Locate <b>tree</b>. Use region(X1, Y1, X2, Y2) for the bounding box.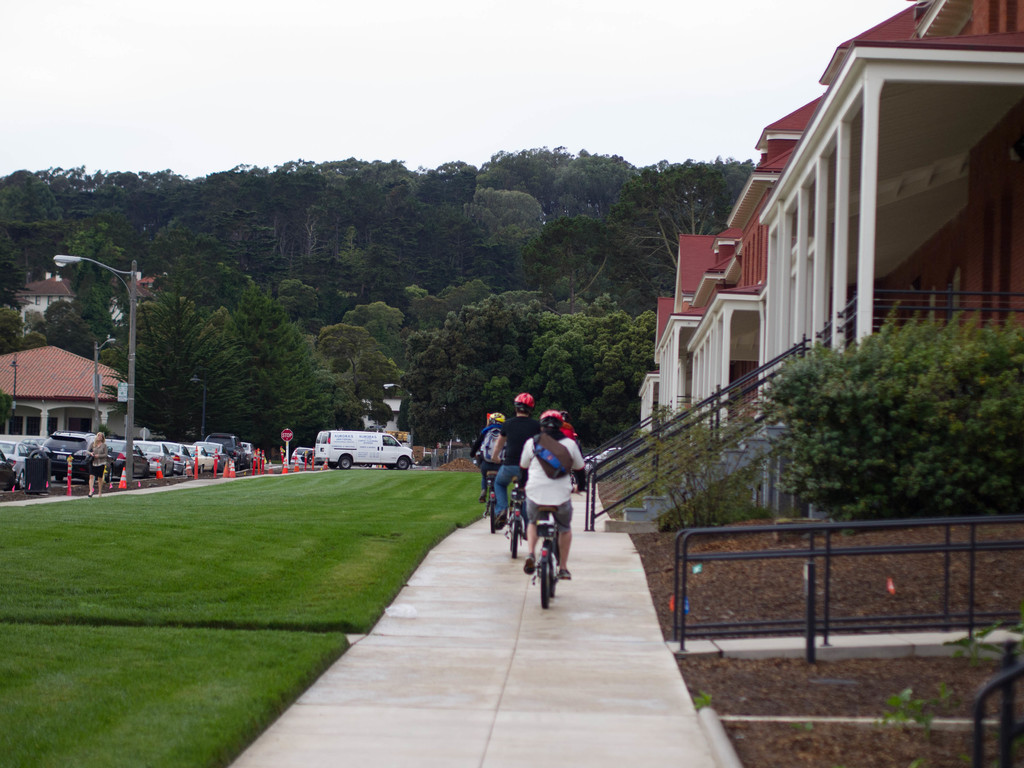
region(346, 295, 399, 373).
